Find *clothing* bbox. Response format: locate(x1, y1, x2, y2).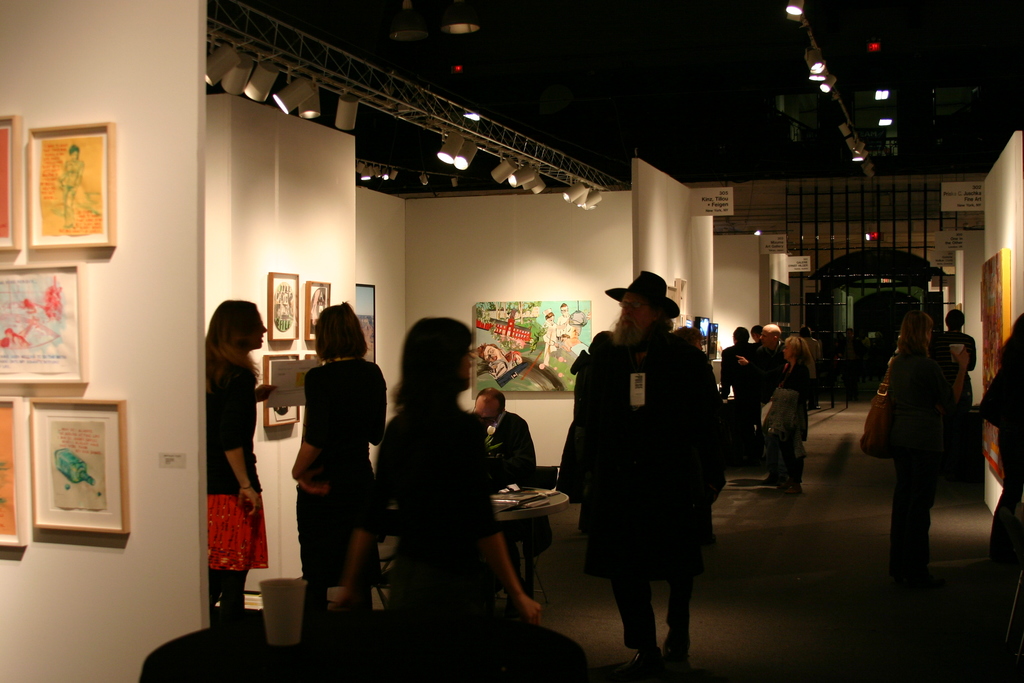
locate(756, 341, 783, 417).
